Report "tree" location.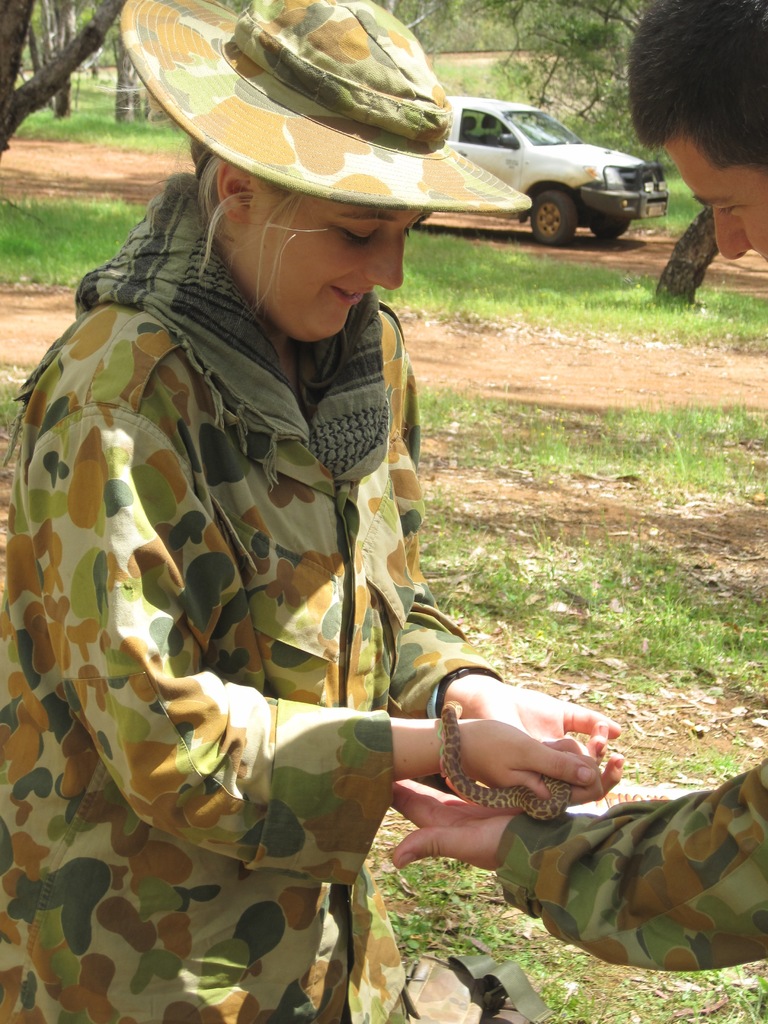
Report: pyautogui.locateOnScreen(648, 202, 717, 303).
